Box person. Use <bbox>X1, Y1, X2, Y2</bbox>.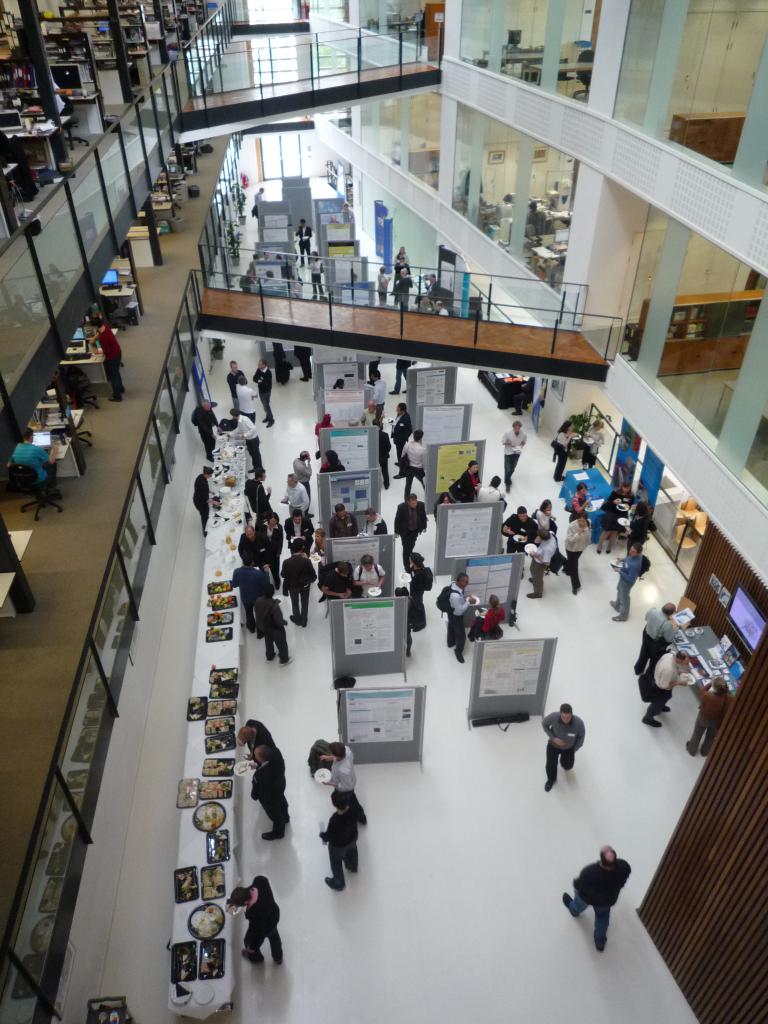
<bbox>577, 419, 604, 479</bbox>.
